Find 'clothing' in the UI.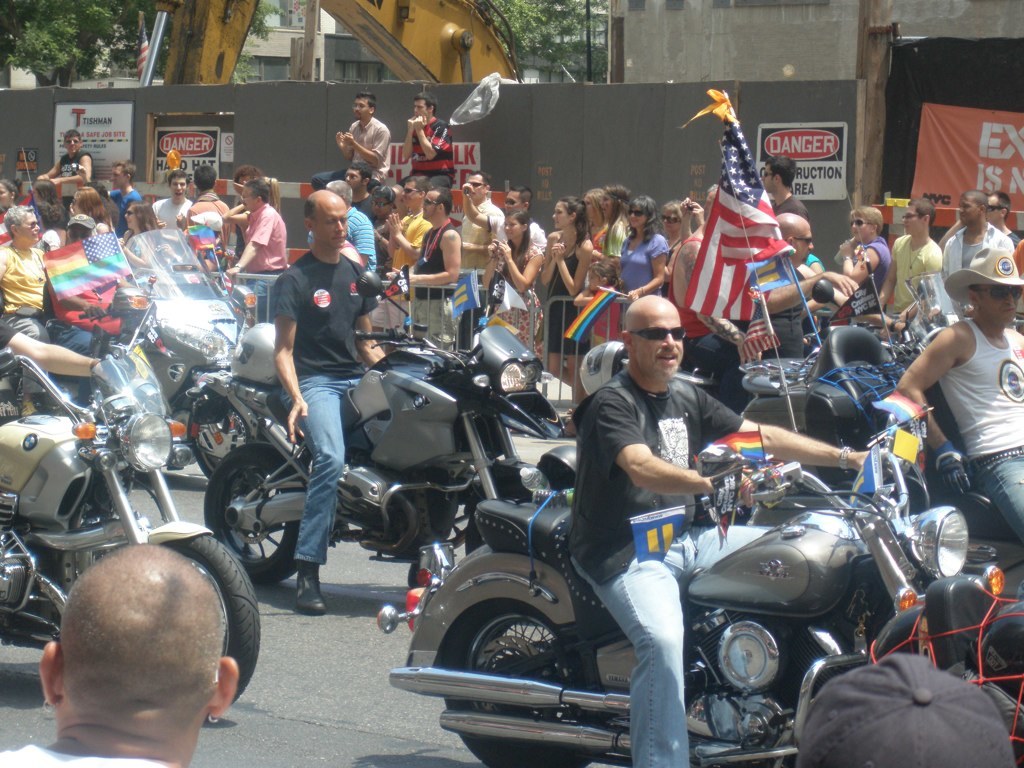
UI element at {"x1": 345, "y1": 184, "x2": 383, "y2": 222}.
